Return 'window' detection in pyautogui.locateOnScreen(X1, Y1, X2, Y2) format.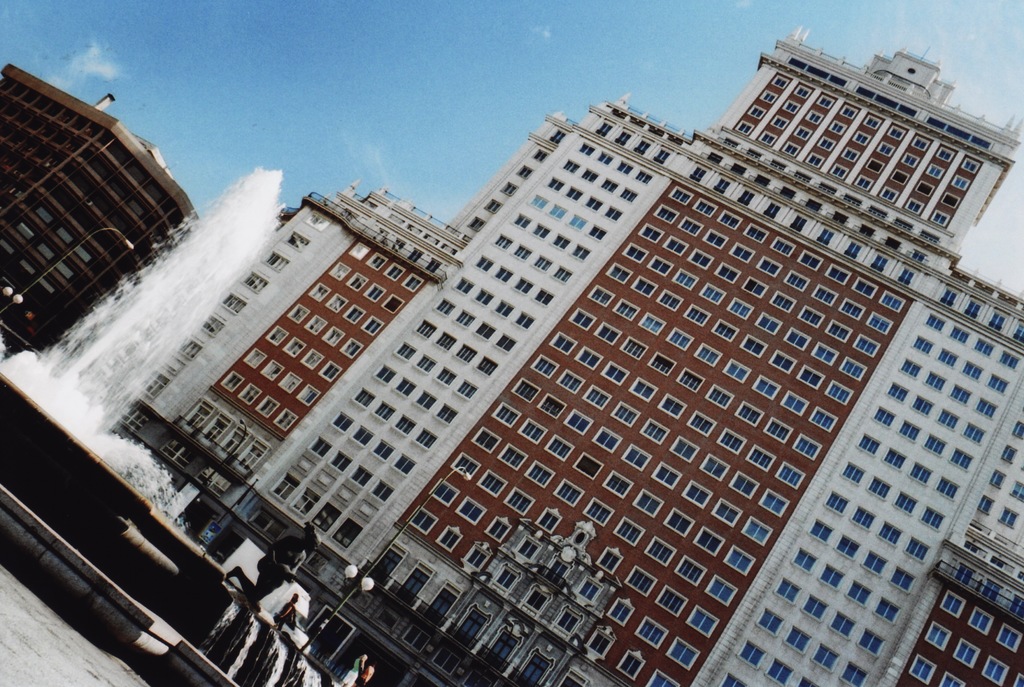
pyautogui.locateOnScreen(404, 274, 420, 289).
